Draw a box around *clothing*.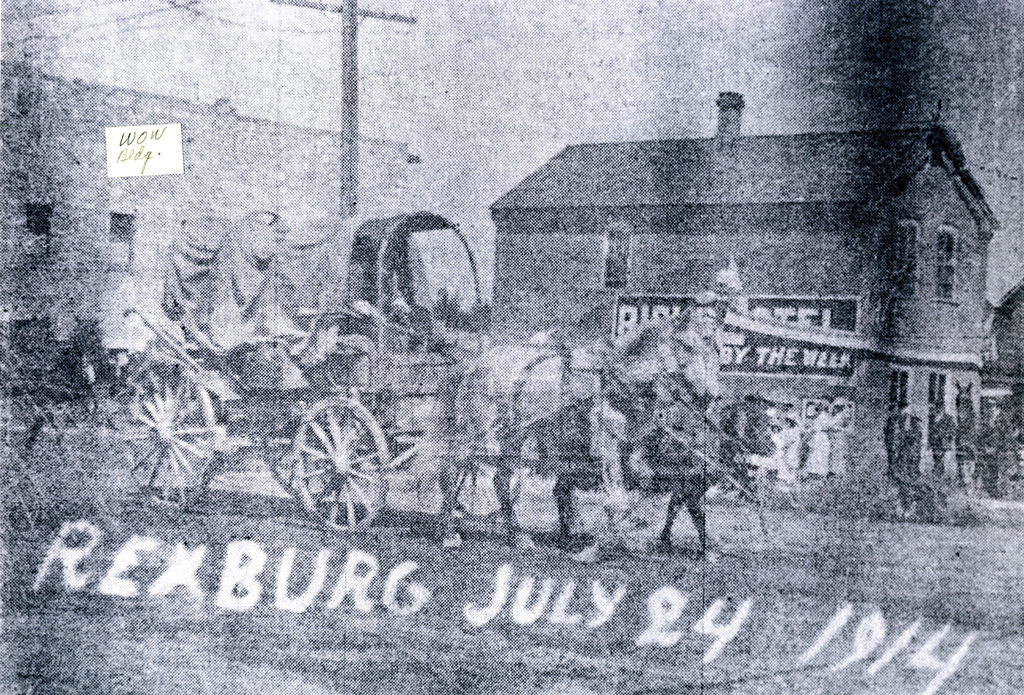
(807,412,833,475).
